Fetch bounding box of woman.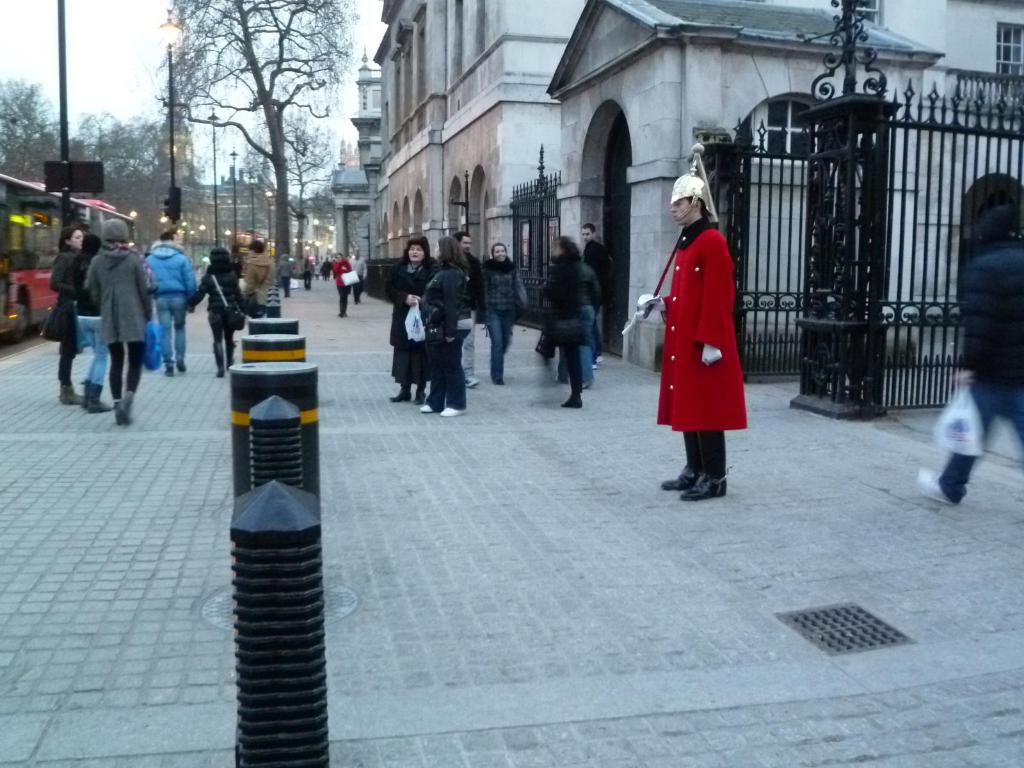
Bbox: detection(424, 237, 478, 420).
